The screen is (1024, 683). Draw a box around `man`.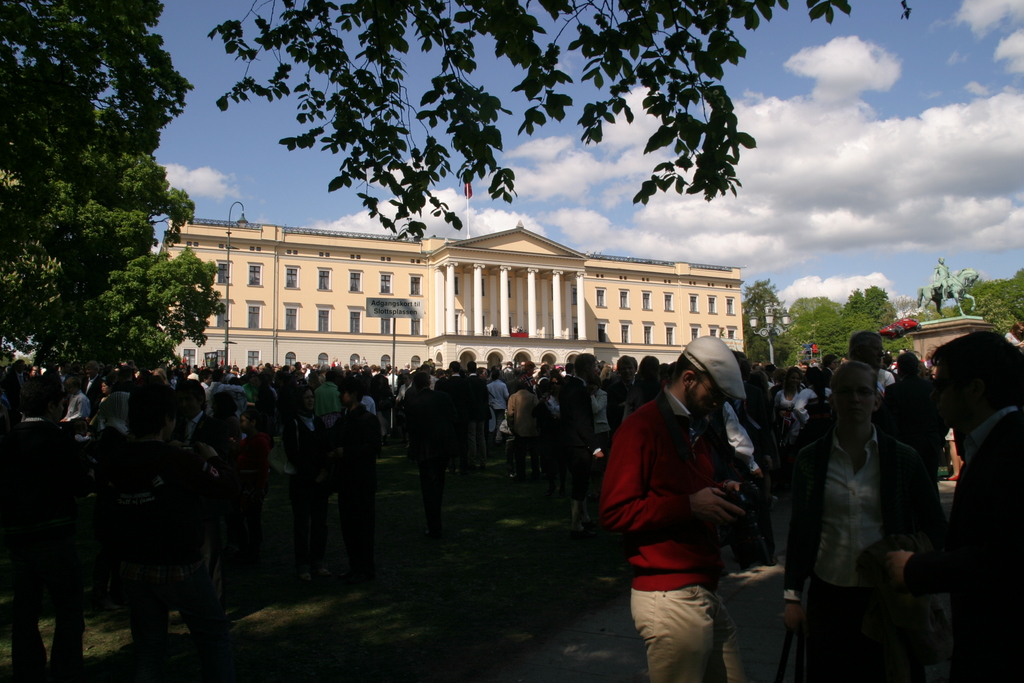
BBox(766, 361, 935, 682).
